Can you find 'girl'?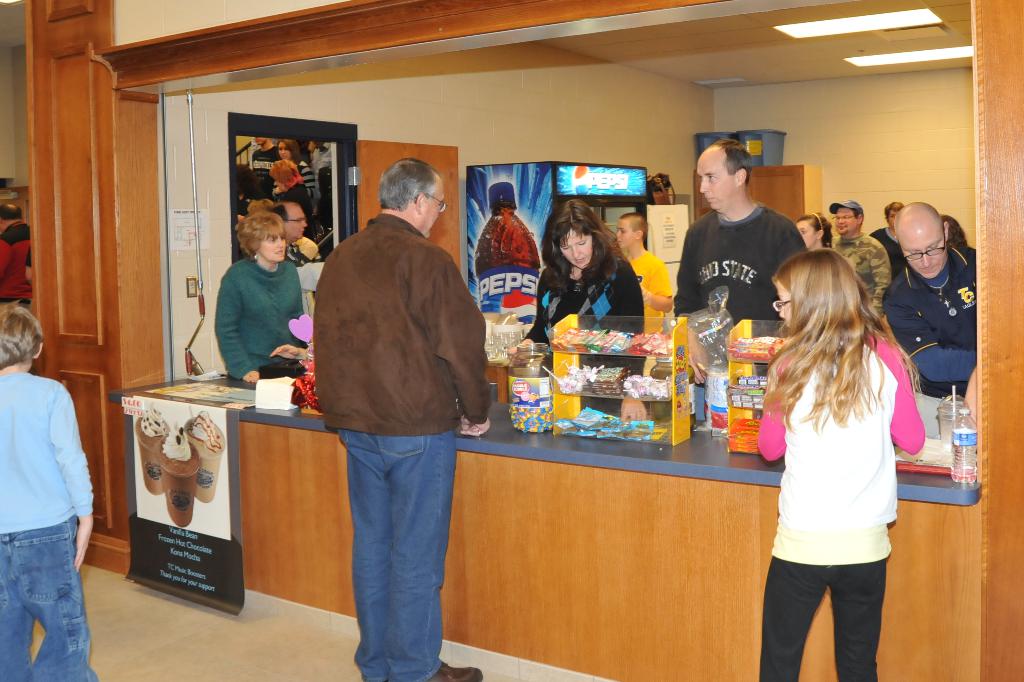
Yes, bounding box: 760 248 935 681.
